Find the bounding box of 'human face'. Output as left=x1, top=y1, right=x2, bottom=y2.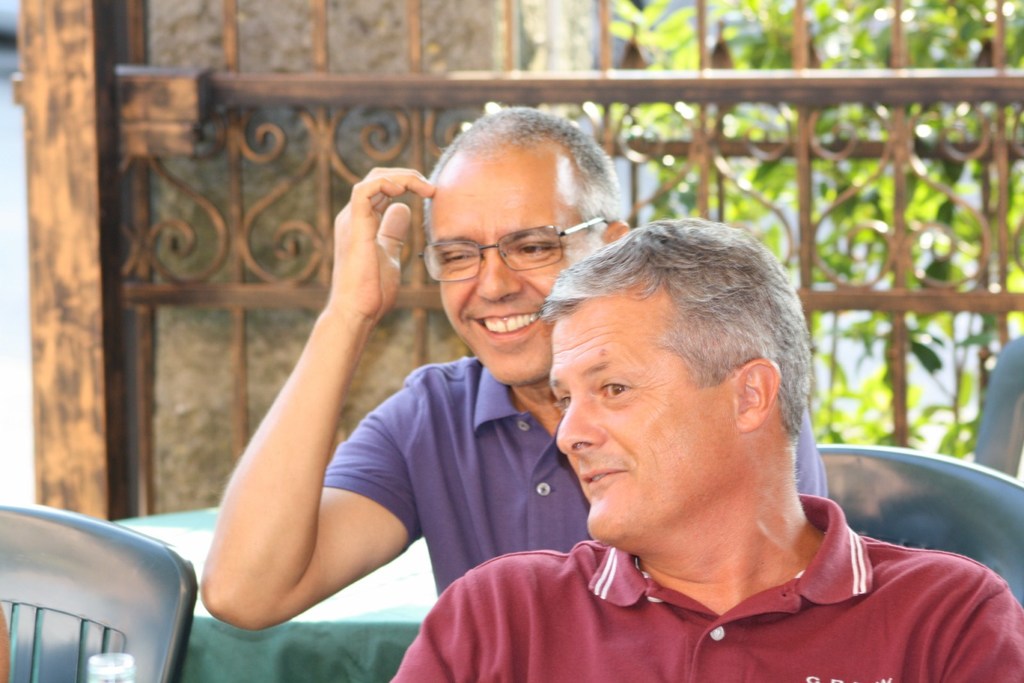
left=431, top=148, right=588, bottom=384.
